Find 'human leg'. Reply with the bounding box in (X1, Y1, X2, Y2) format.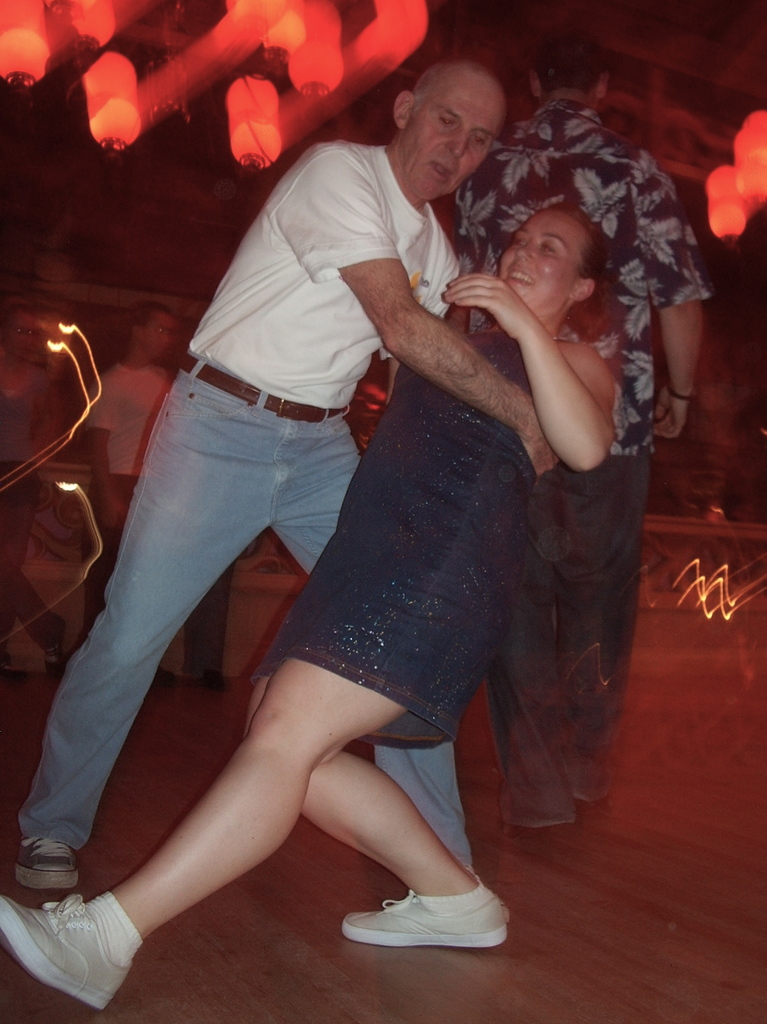
(241, 620, 514, 953).
